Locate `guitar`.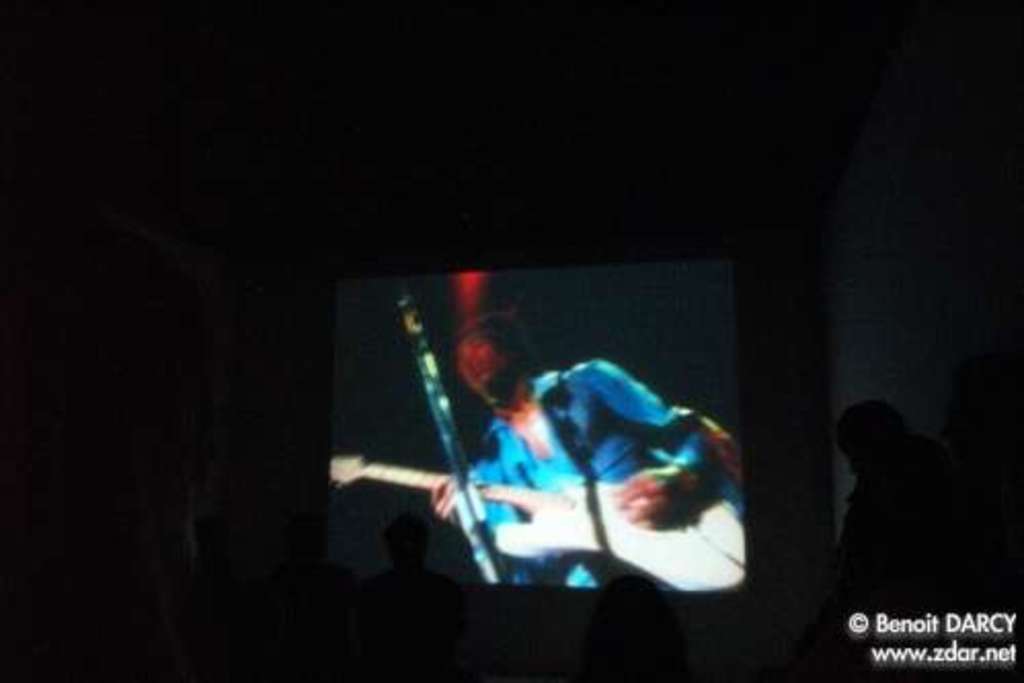
Bounding box: select_region(326, 455, 755, 595).
